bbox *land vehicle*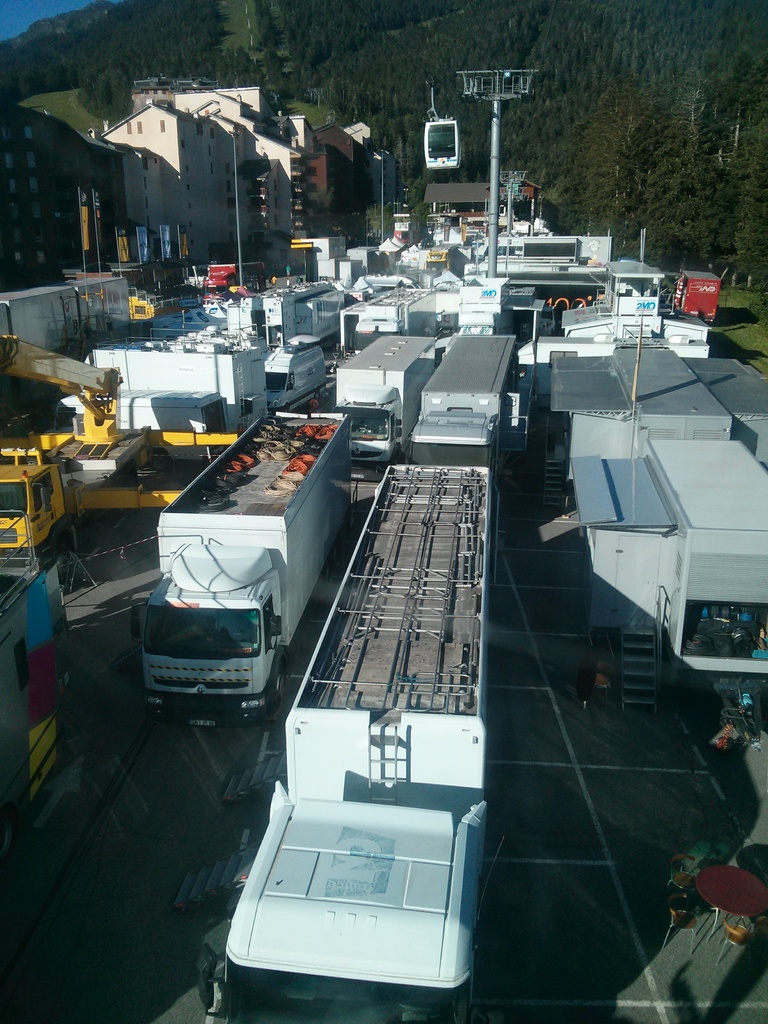
box=[352, 275, 424, 292]
